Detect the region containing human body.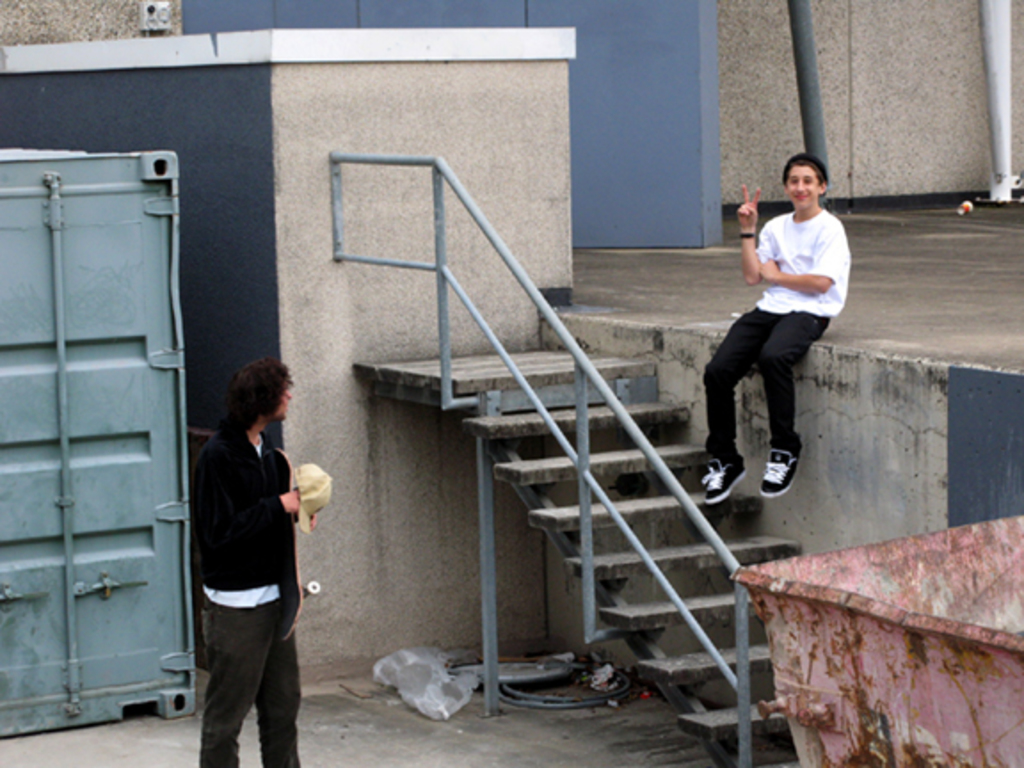
Rect(700, 135, 848, 503).
